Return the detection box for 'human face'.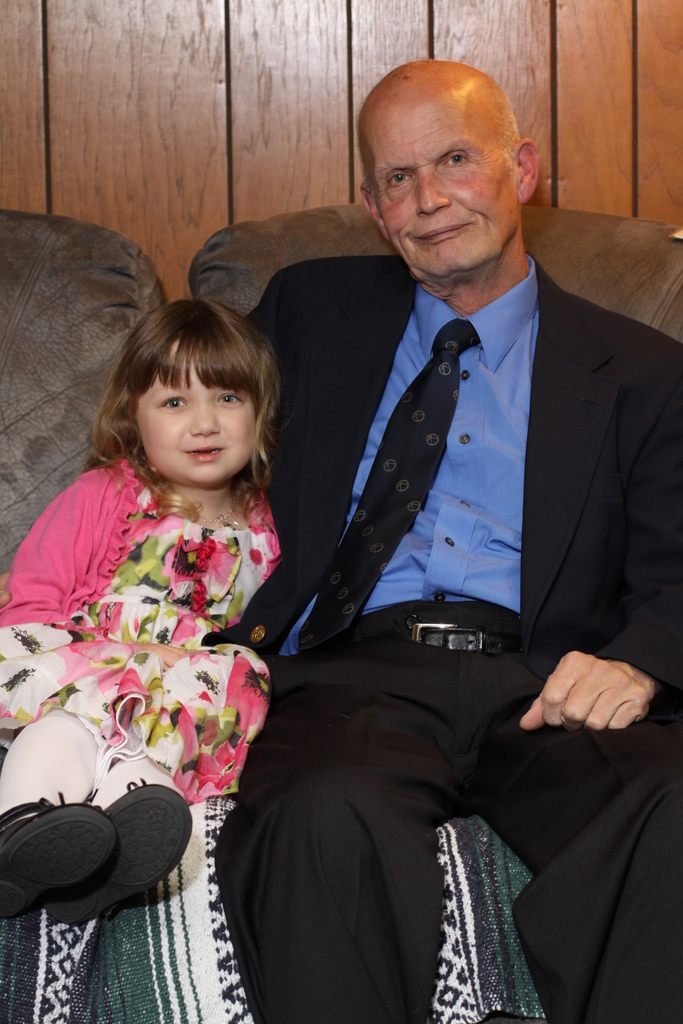
detection(365, 106, 518, 269).
